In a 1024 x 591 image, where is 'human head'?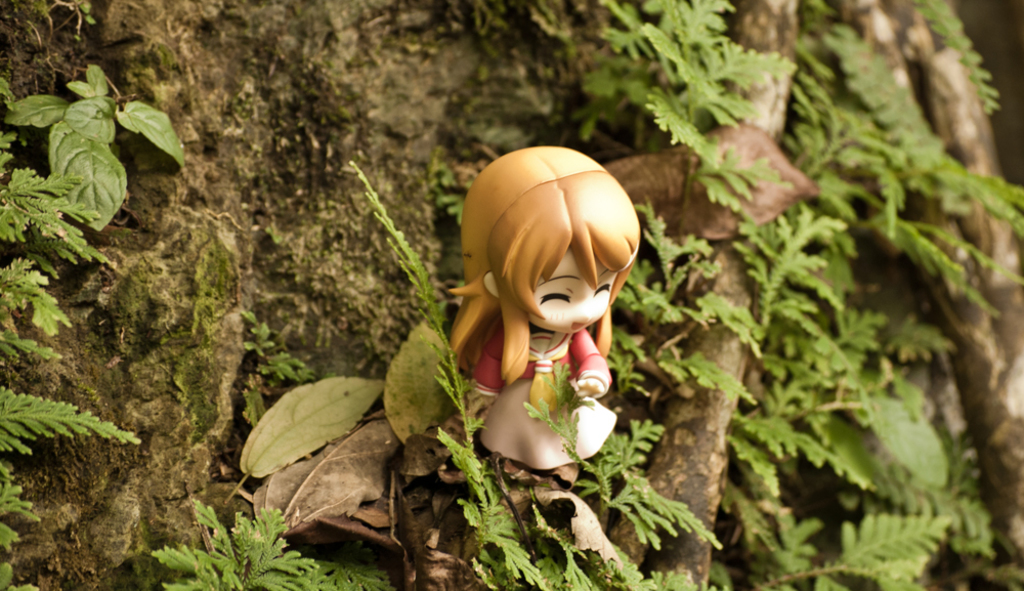
x1=462, y1=140, x2=638, y2=339.
